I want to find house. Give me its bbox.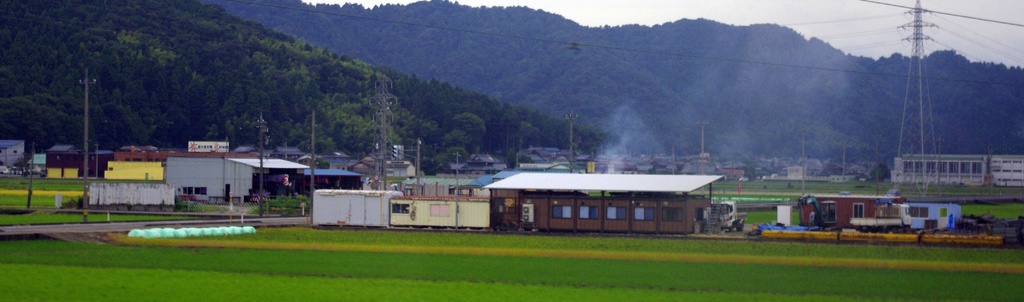
886, 154, 1023, 187.
